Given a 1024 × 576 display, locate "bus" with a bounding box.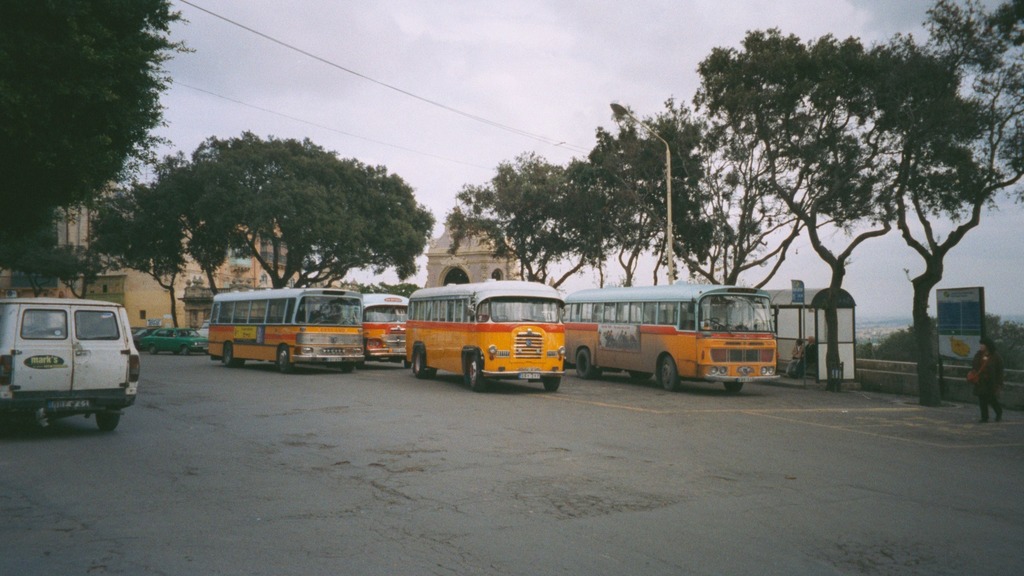
Located: l=362, t=295, r=412, b=365.
